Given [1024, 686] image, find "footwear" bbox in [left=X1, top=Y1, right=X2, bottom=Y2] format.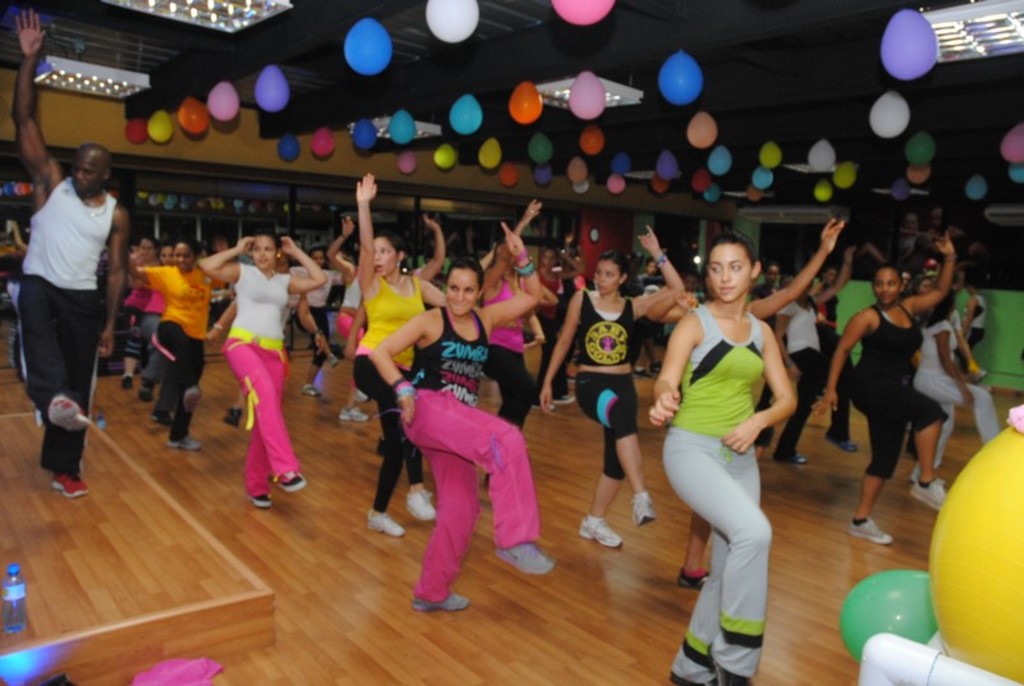
[left=831, top=431, right=854, bottom=454].
